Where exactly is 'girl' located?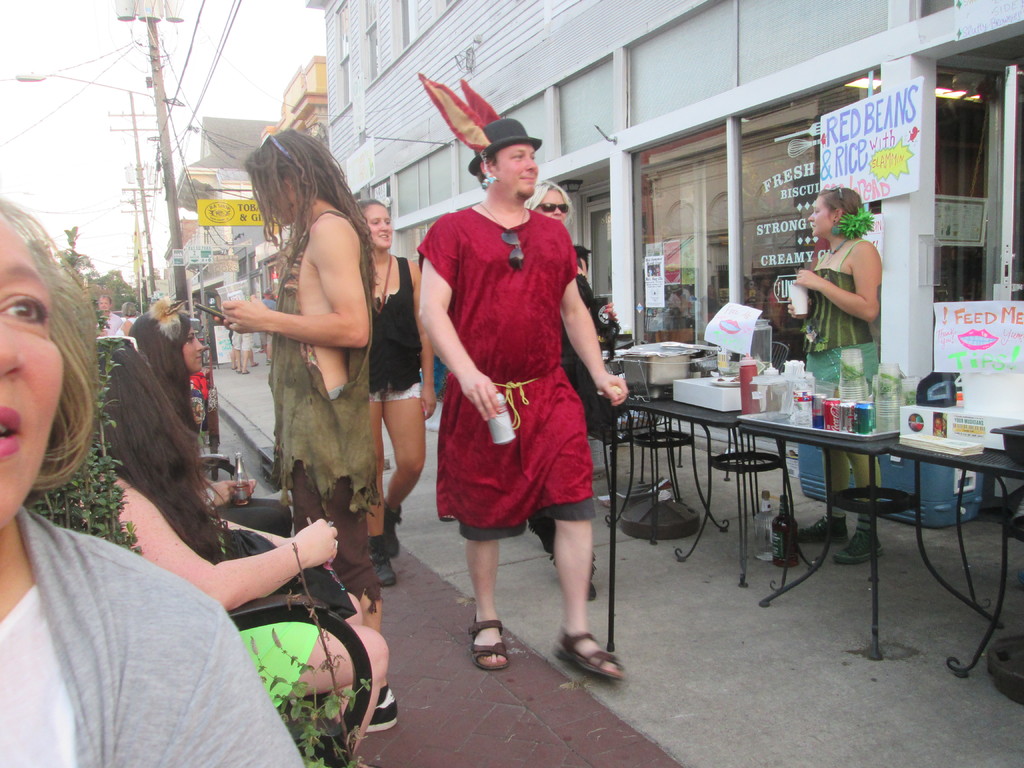
Its bounding box is 784, 182, 876, 564.
